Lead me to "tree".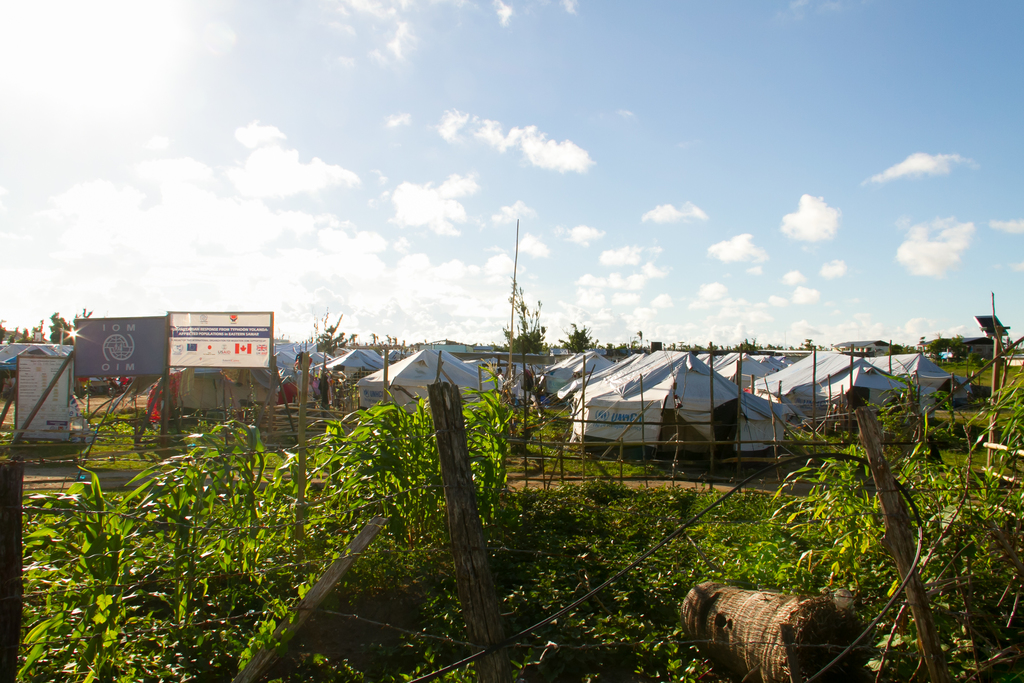
Lead to 604,342,614,356.
